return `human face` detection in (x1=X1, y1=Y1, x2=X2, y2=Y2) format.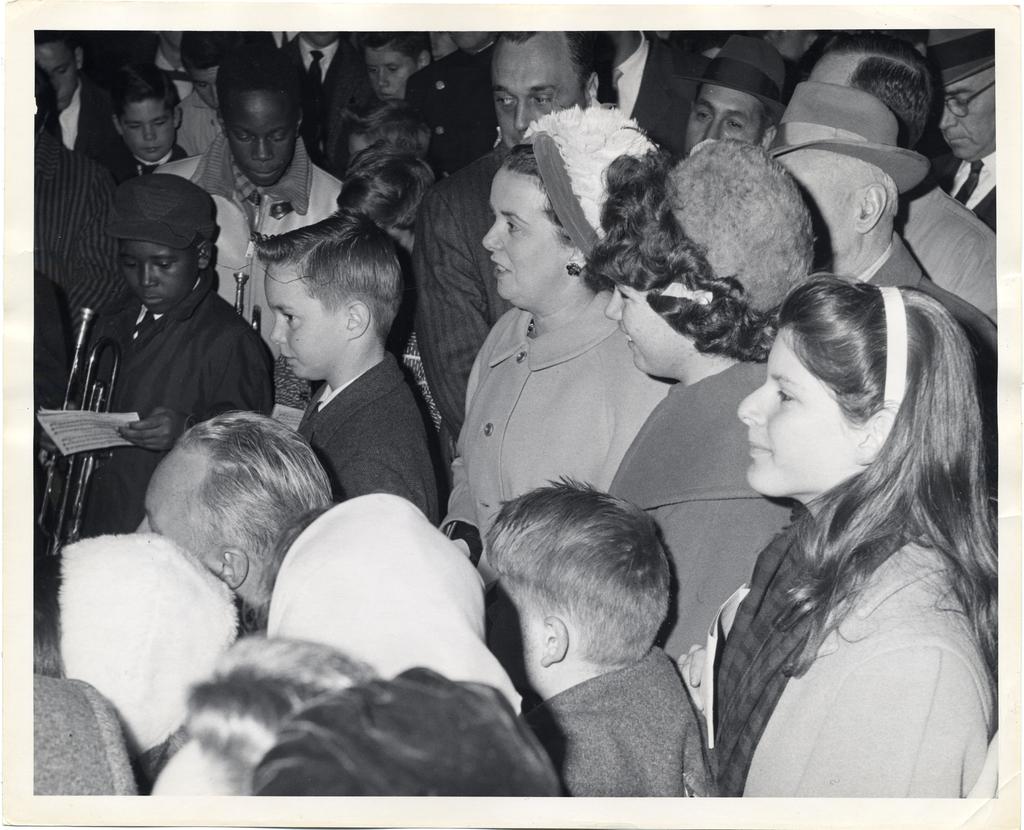
(x1=134, y1=440, x2=210, y2=571).
